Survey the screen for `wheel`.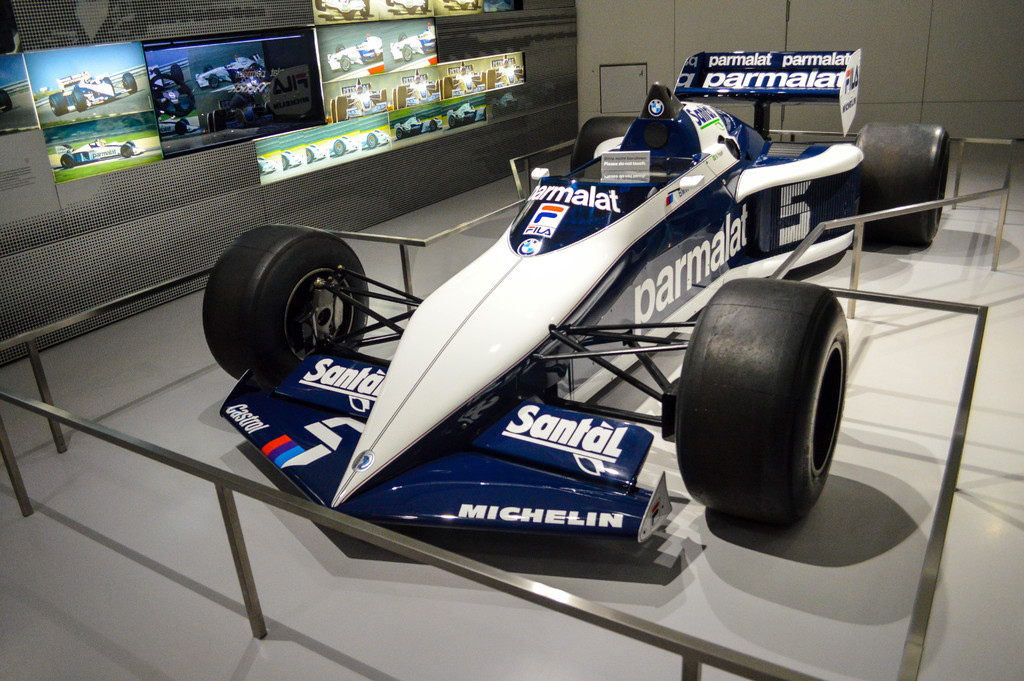
Survey found: x1=203 y1=65 x2=214 y2=73.
